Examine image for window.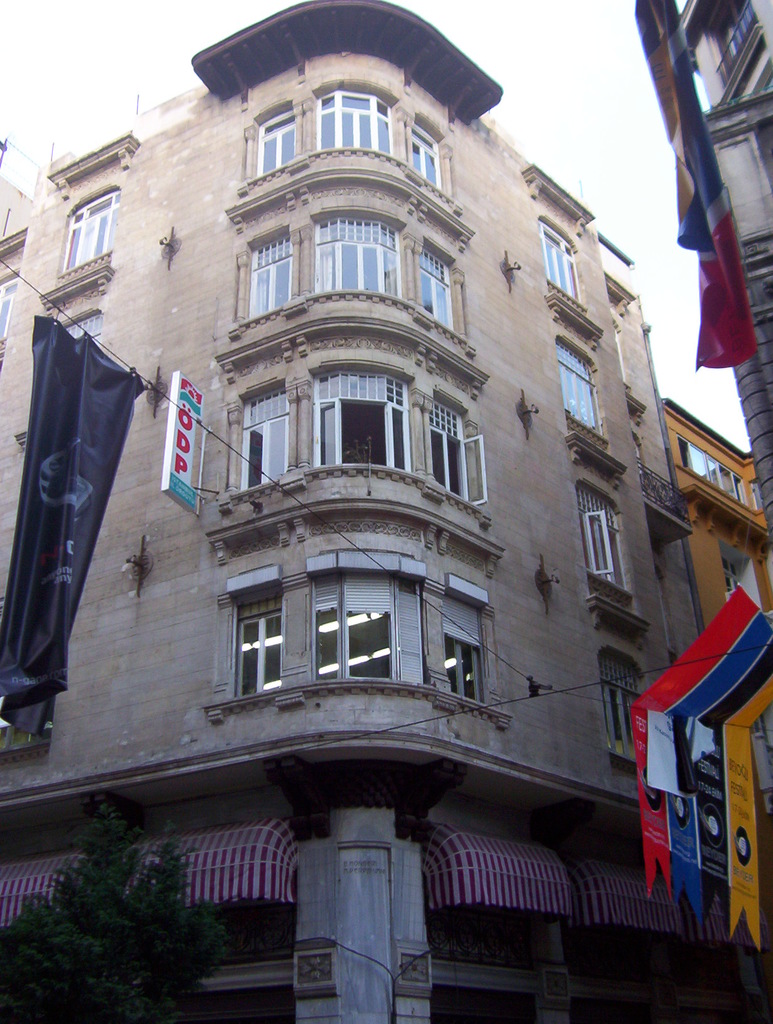
Examination result: [442,598,484,705].
